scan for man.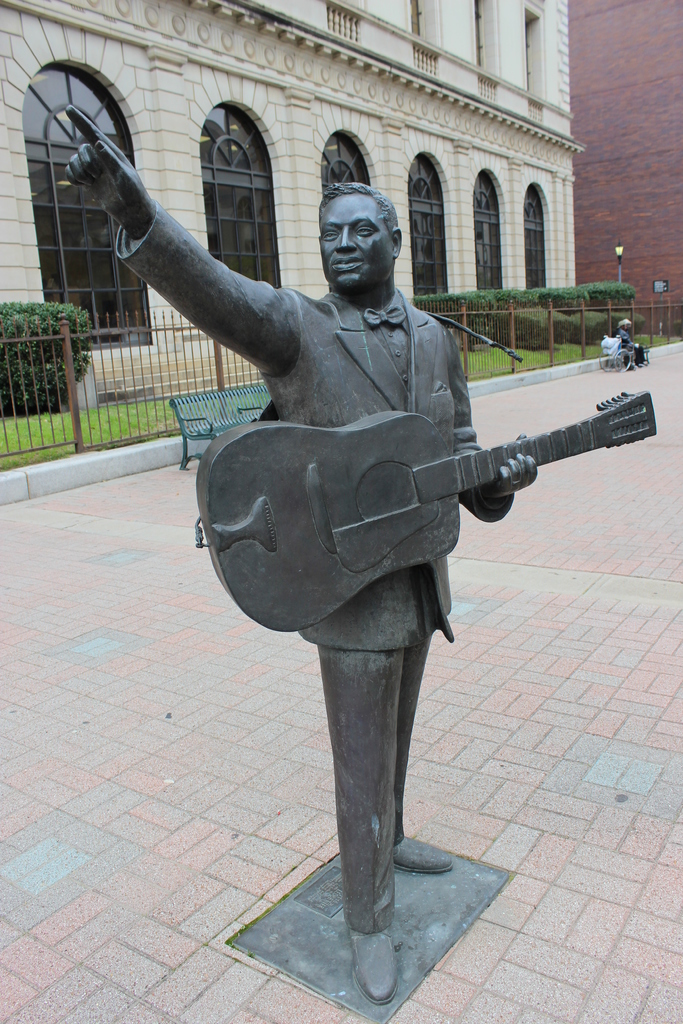
Scan result: 58,101,542,1008.
